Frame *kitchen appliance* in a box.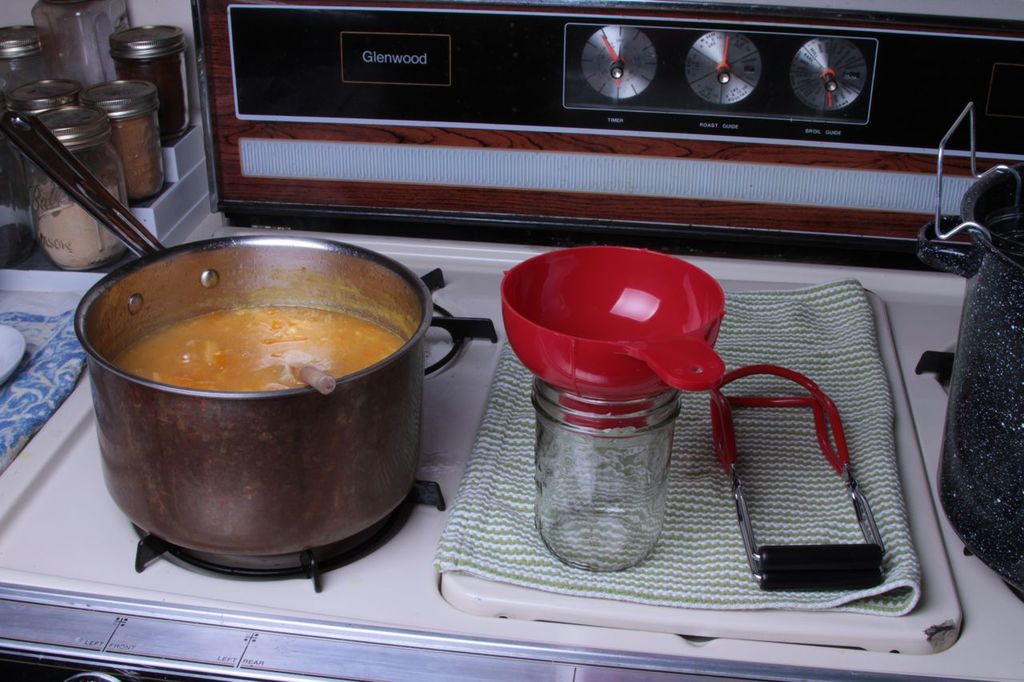
{"left": 707, "top": 365, "right": 890, "bottom": 591}.
